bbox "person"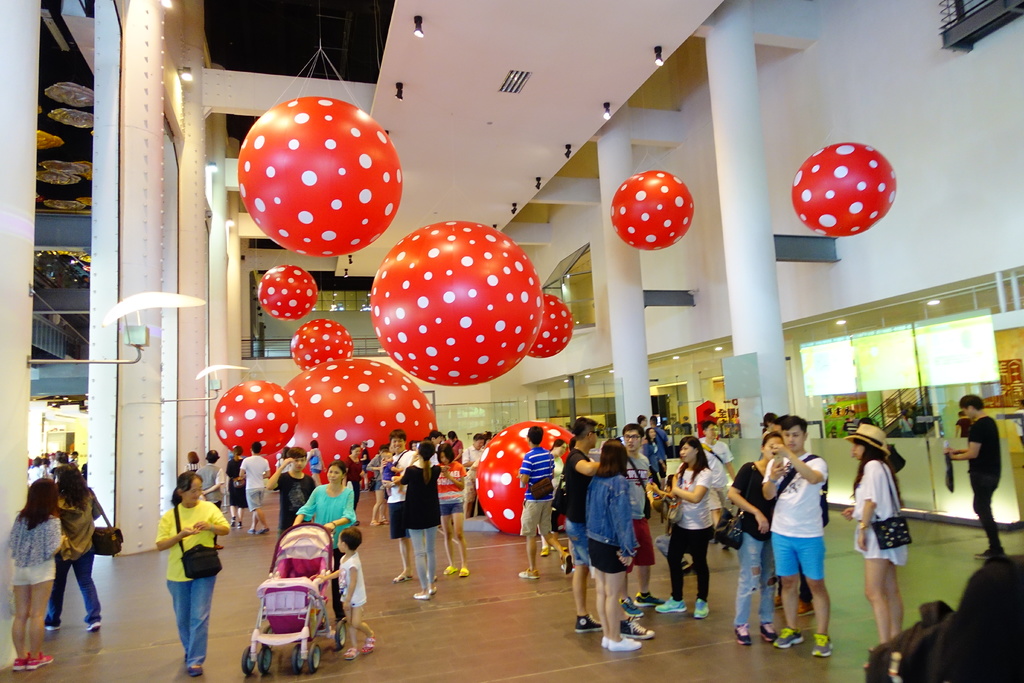
crop(556, 418, 601, 625)
